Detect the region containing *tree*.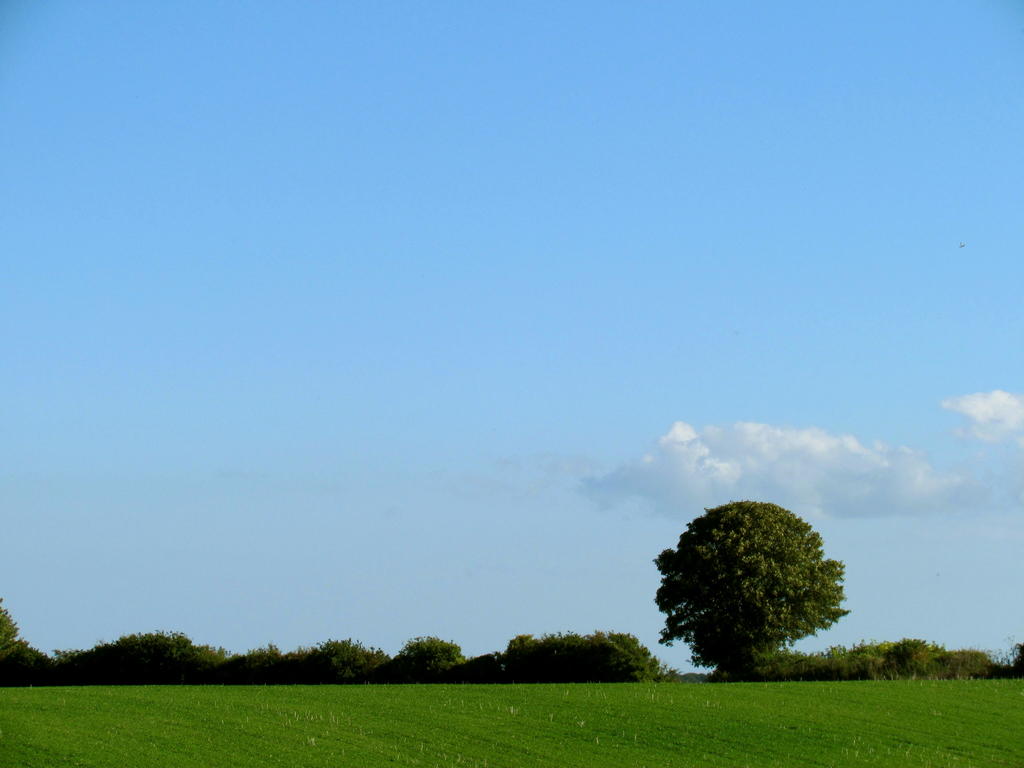
pyautogui.locateOnScreen(381, 637, 466, 674).
